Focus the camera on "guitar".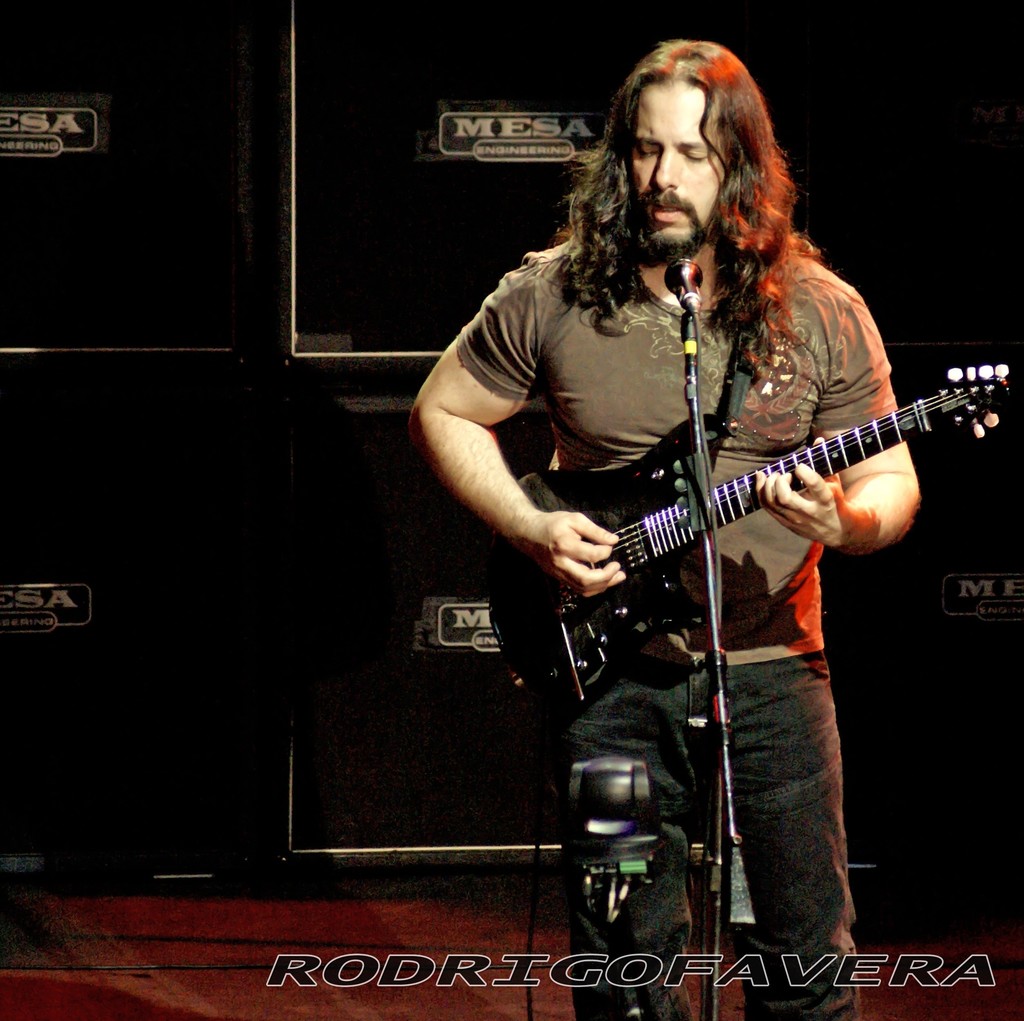
Focus region: rect(478, 357, 1016, 708).
